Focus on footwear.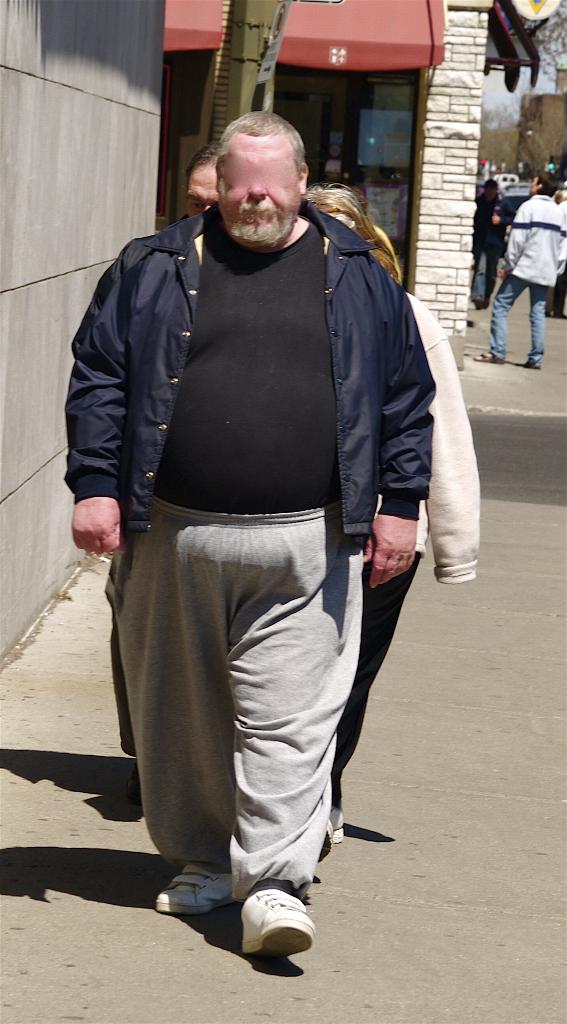
Focused at region(154, 860, 236, 918).
